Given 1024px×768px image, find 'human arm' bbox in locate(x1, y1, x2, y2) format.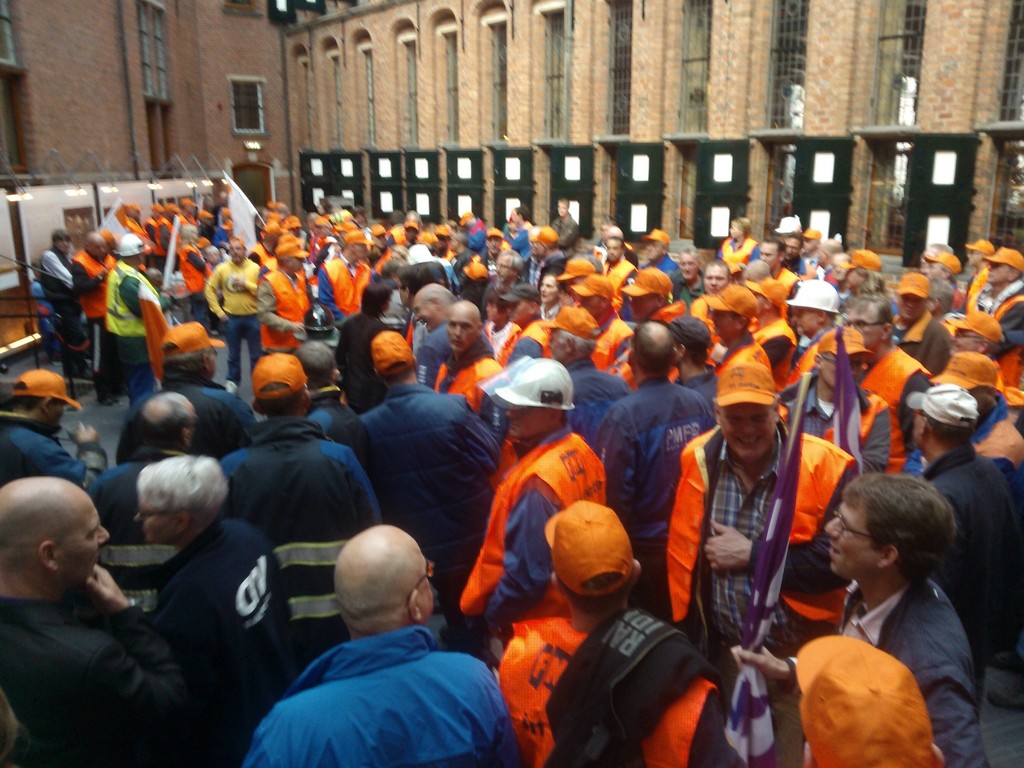
locate(330, 445, 389, 532).
